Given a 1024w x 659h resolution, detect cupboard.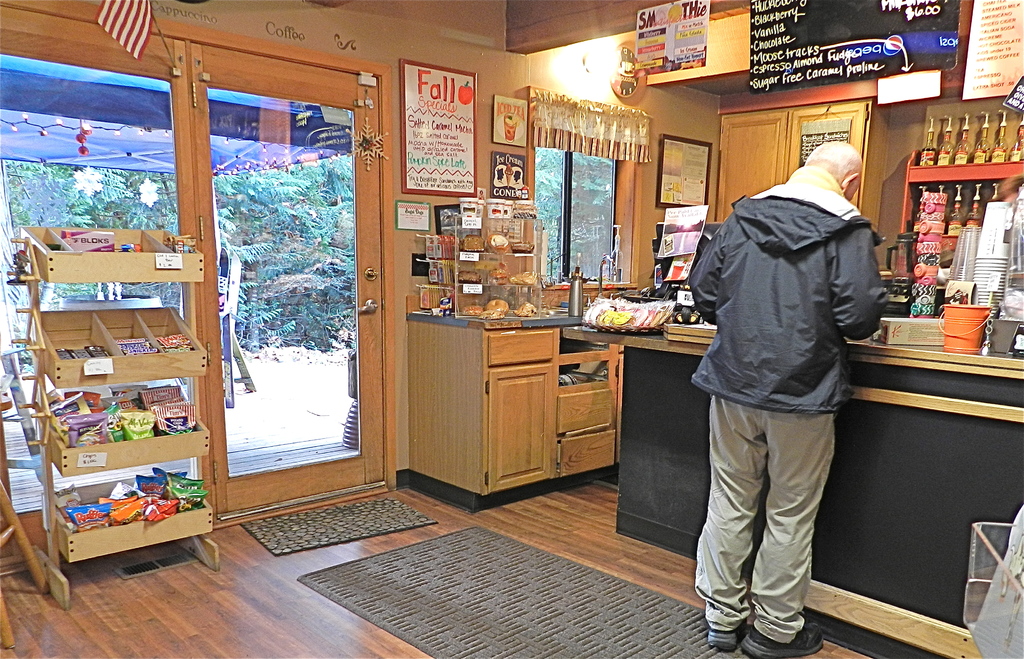
Rect(689, 104, 884, 245).
